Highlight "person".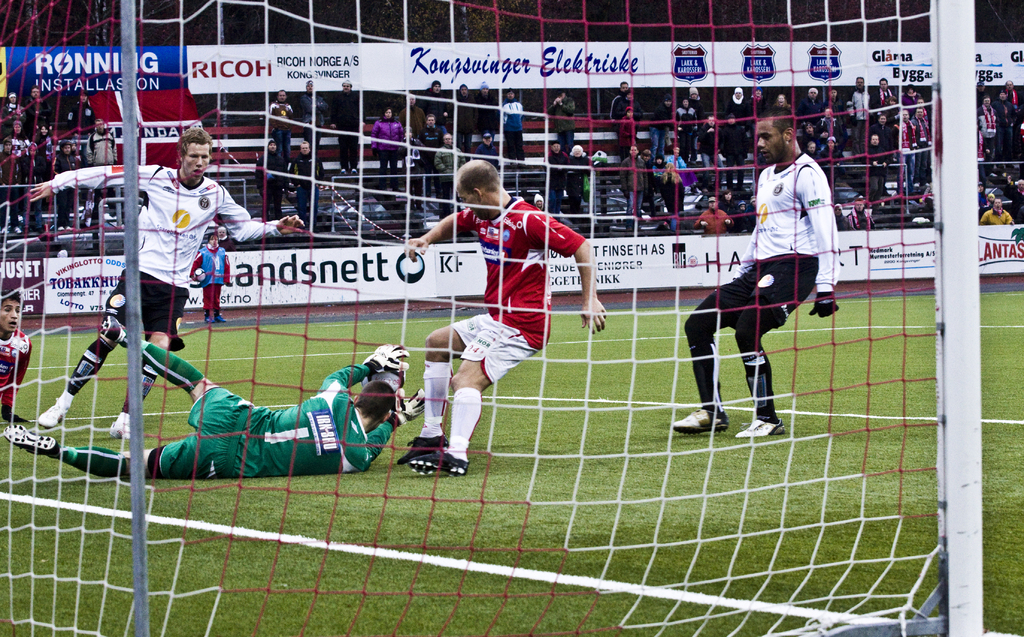
Highlighted region: (x1=422, y1=147, x2=604, y2=475).
